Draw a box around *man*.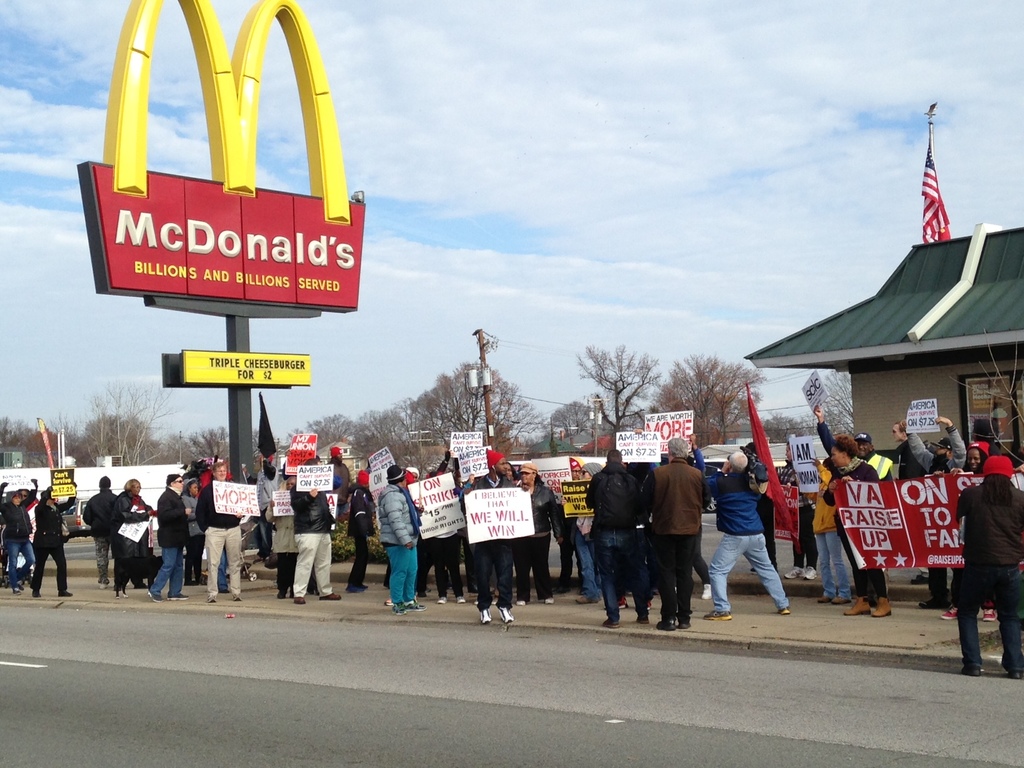
BBox(717, 441, 800, 627).
